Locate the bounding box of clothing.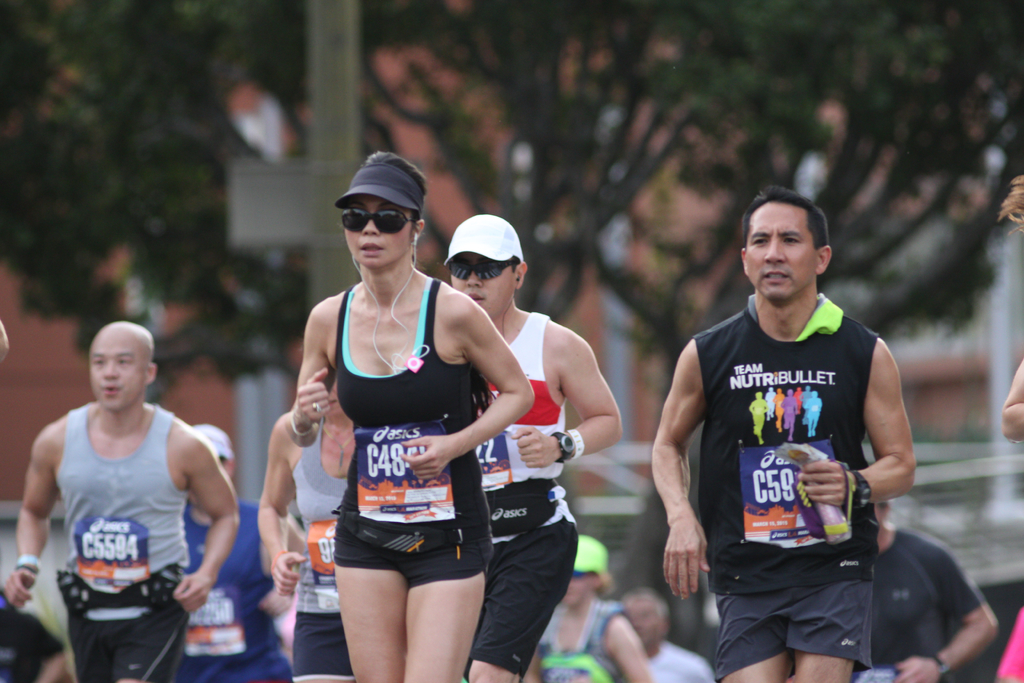
Bounding box: (330, 276, 495, 598).
